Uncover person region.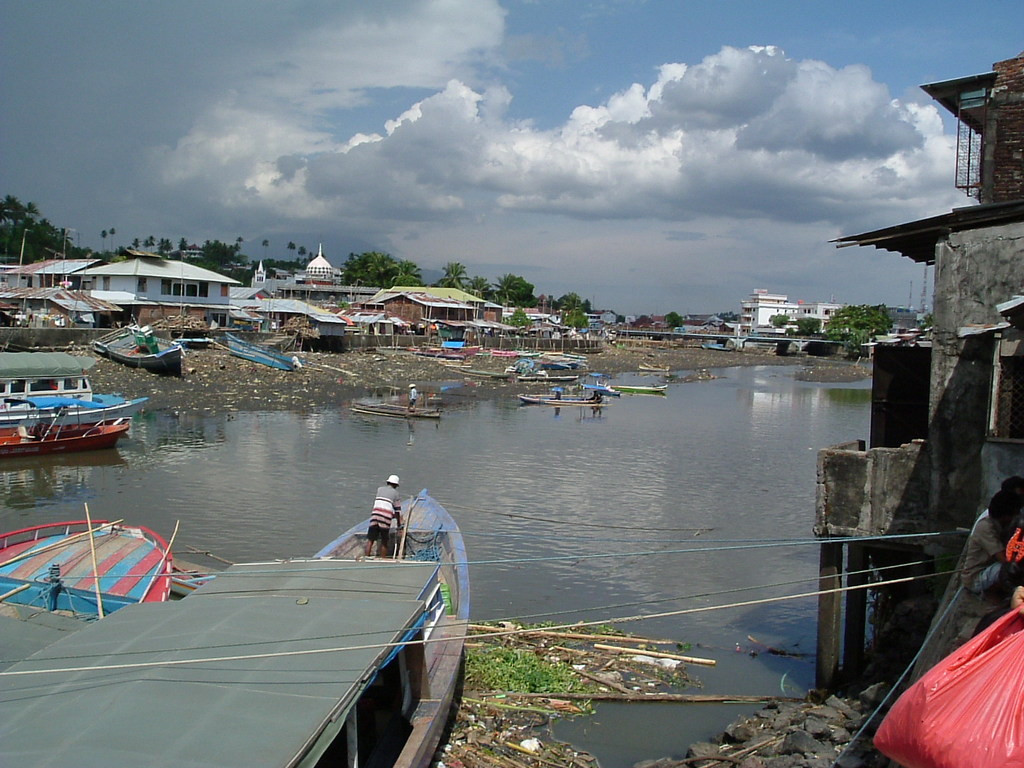
Uncovered: 407/380/419/413.
